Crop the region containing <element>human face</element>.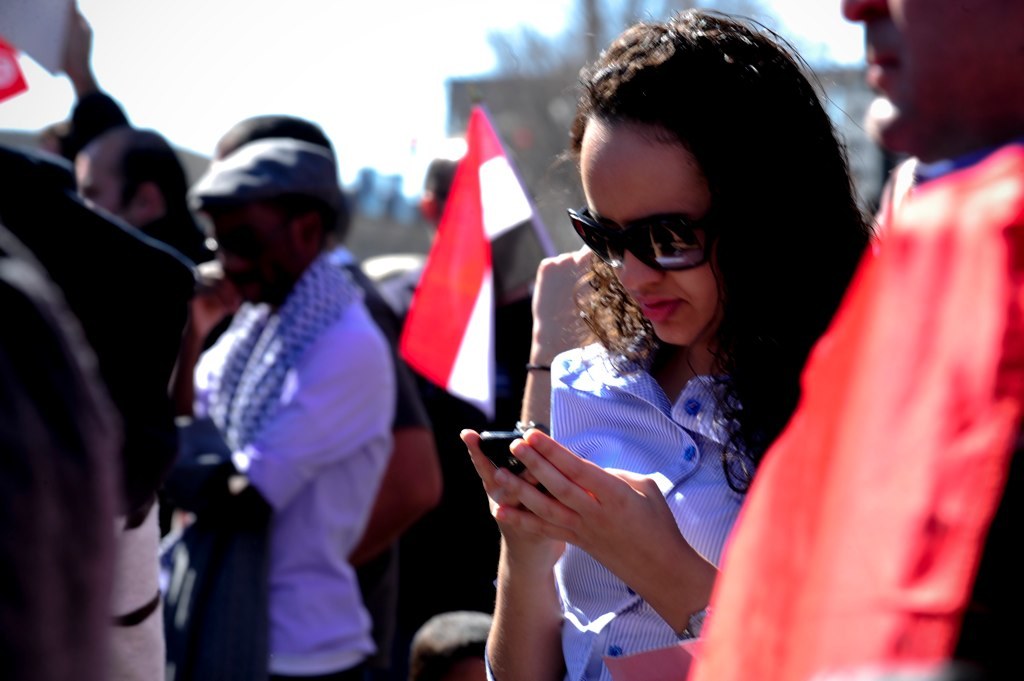
Crop region: {"x1": 840, "y1": 0, "x2": 1022, "y2": 145}.
